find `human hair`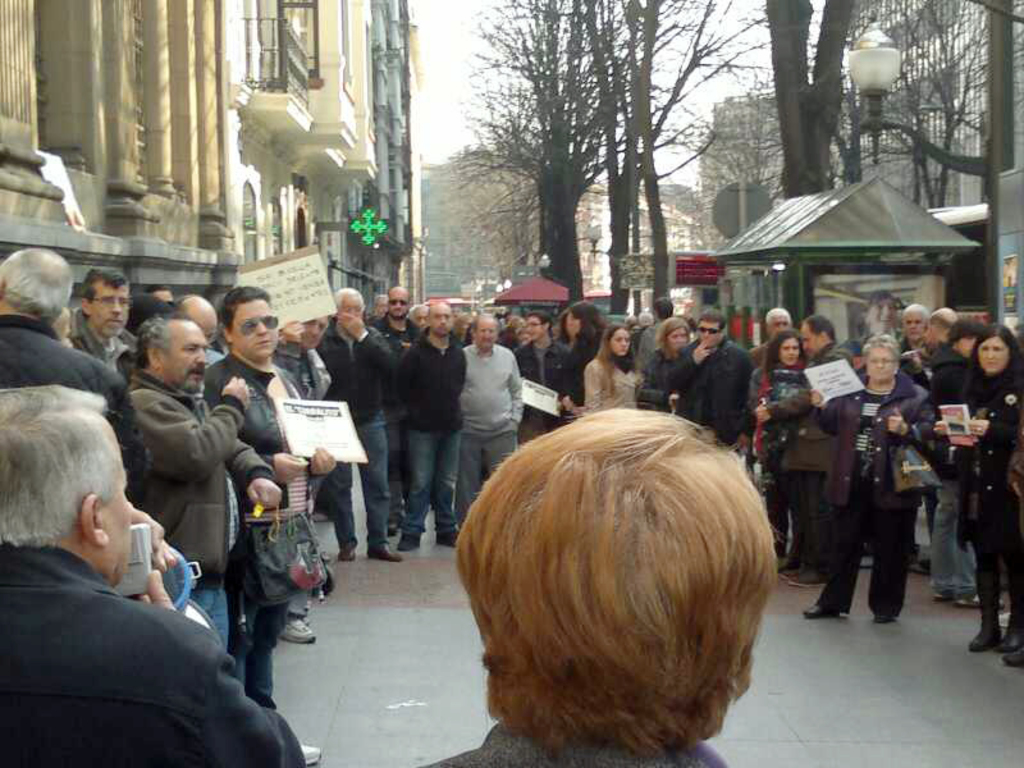
<bbox>764, 329, 803, 383</bbox>
